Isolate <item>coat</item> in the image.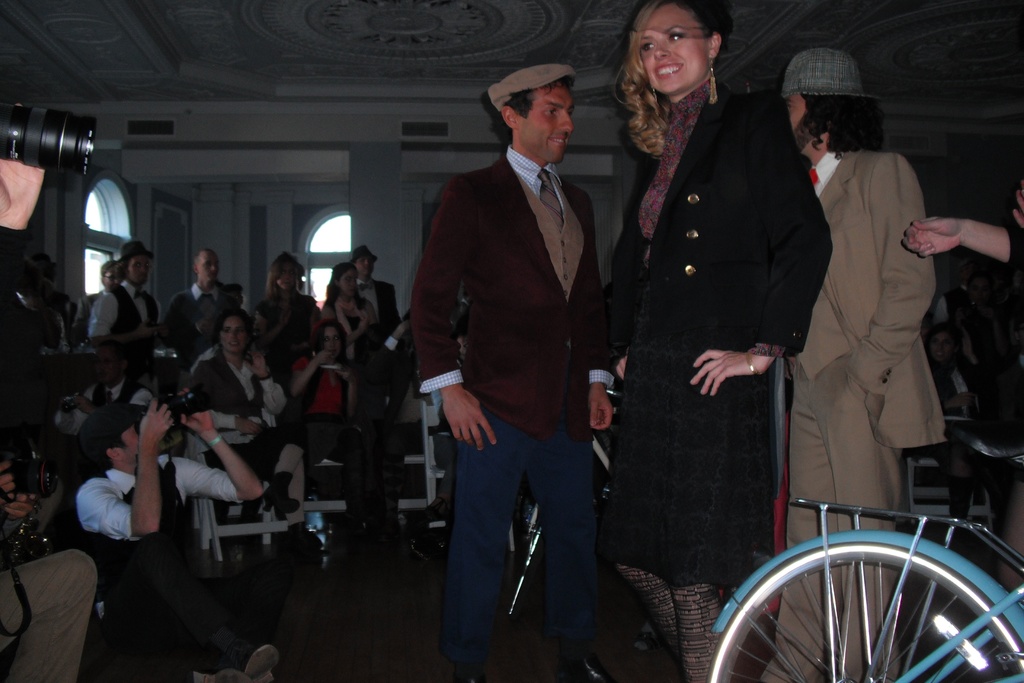
Isolated region: 794/147/944/465.
